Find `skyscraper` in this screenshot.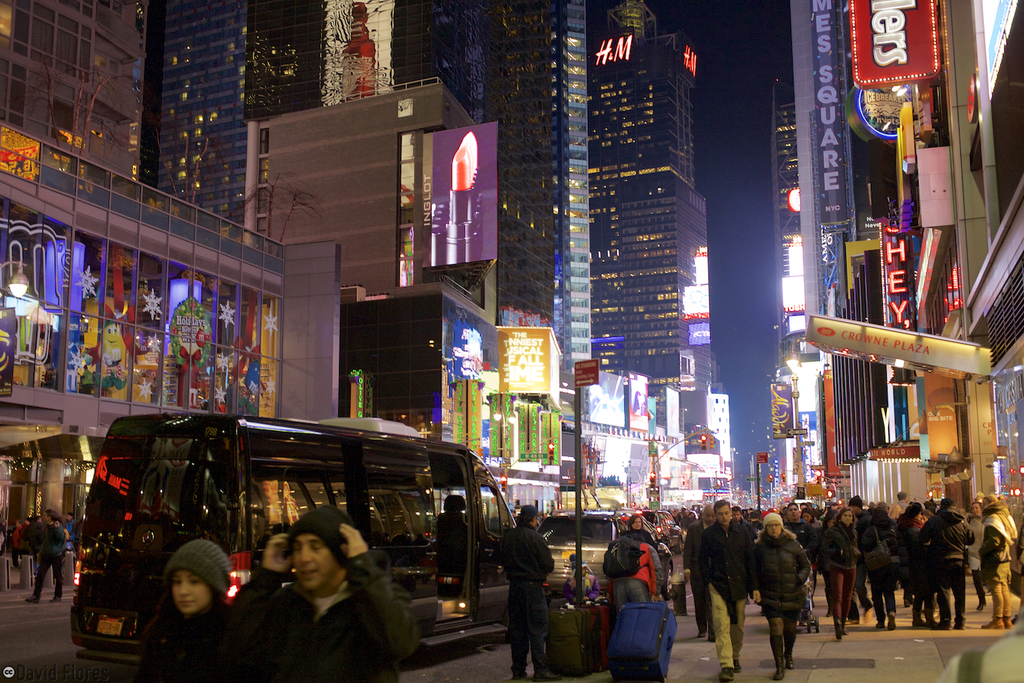
The bounding box for `skyscraper` is 594:32:734:473.
